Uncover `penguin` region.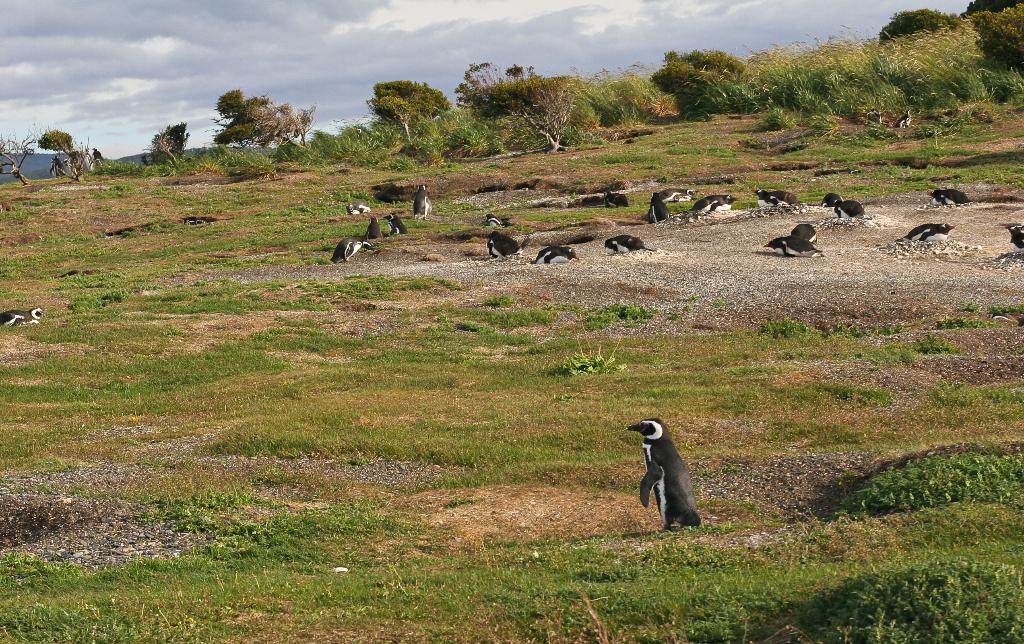
Uncovered: 895:223:958:239.
